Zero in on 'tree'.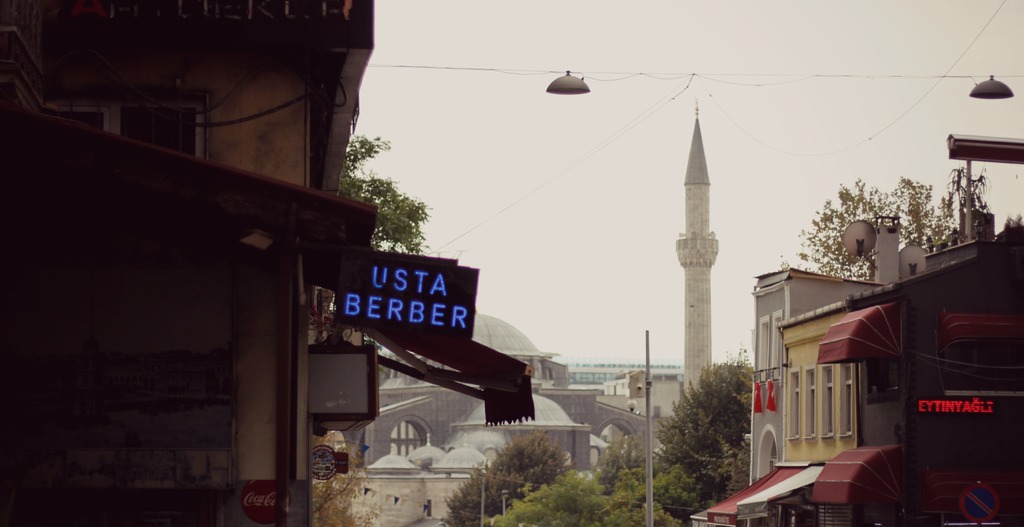
Zeroed in: (x1=332, y1=109, x2=436, y2=341).
